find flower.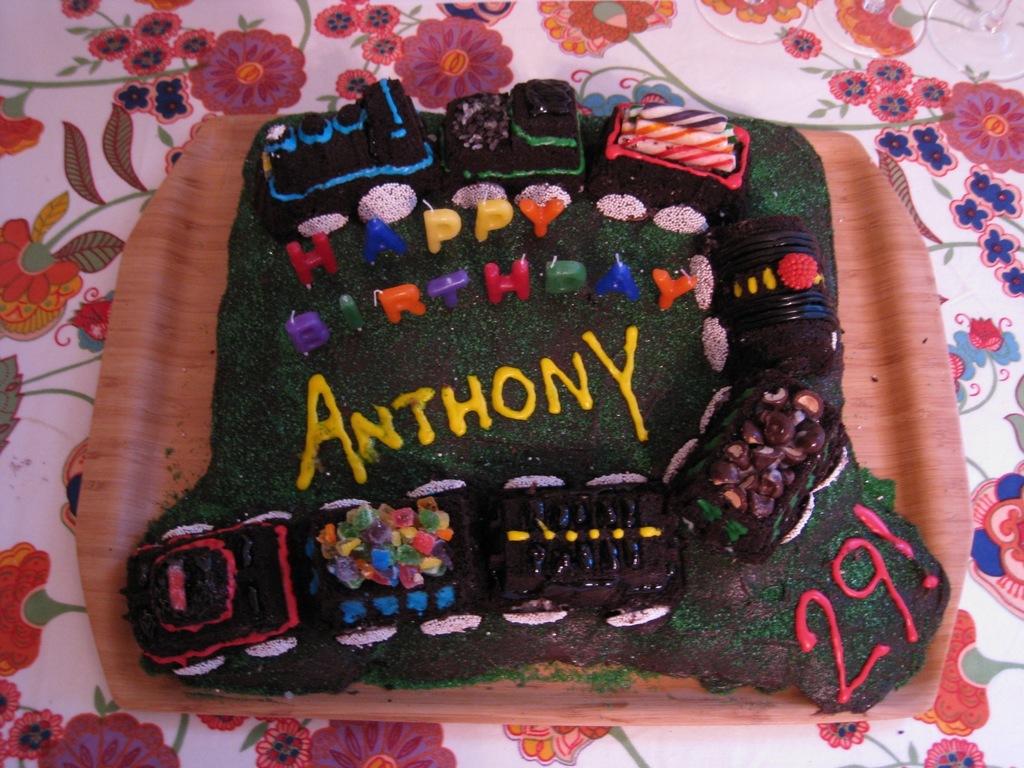
(923,733,981,766).
